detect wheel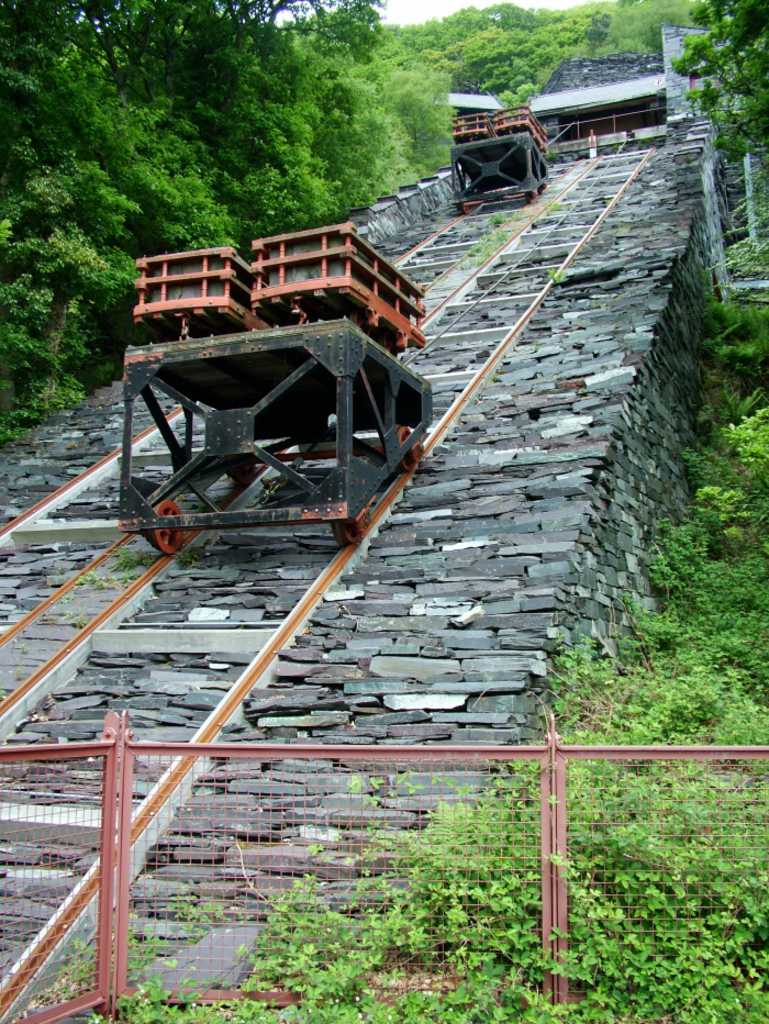
rect(334, 505, 374, 553)
